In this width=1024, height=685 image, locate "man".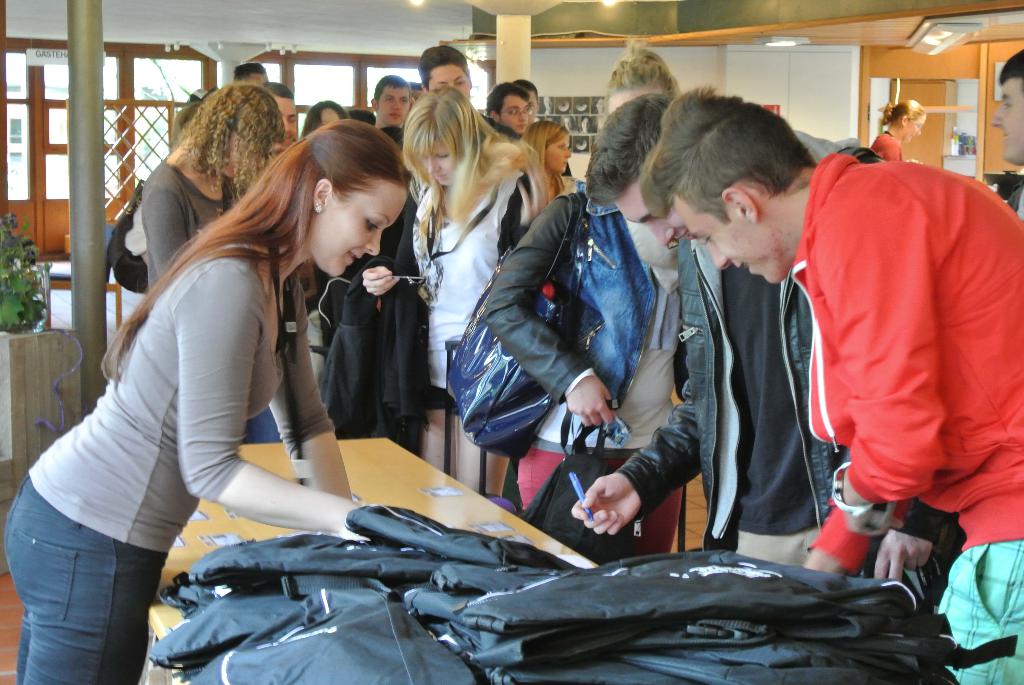
Bounding box: bbox=(483, 80, 532, 139).
